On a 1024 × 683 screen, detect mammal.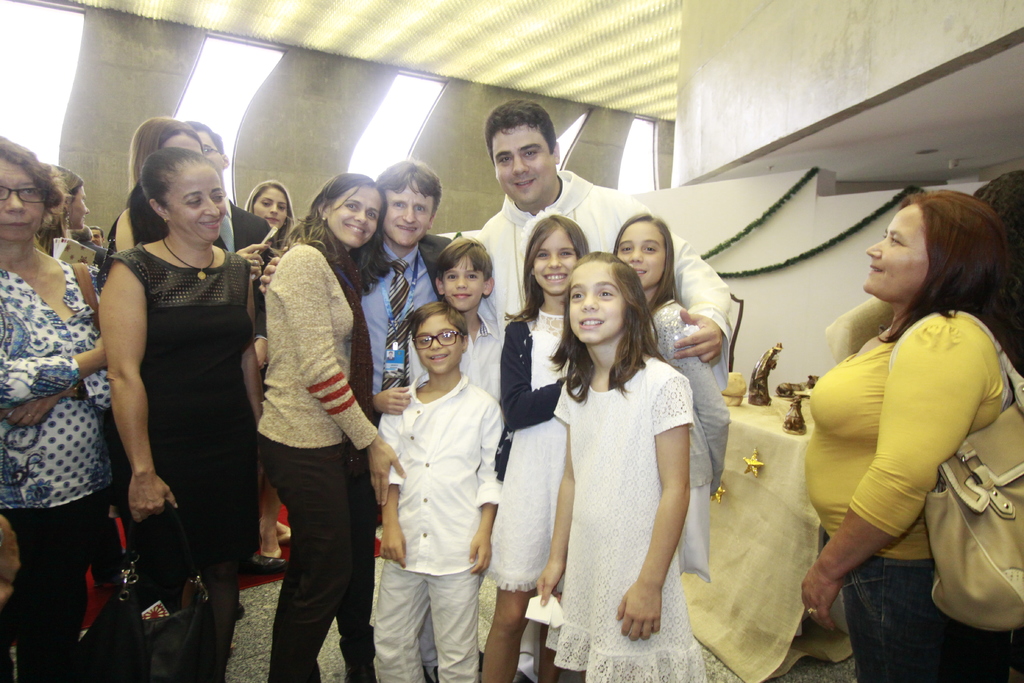
select_region(0, 134, 109, 682).
